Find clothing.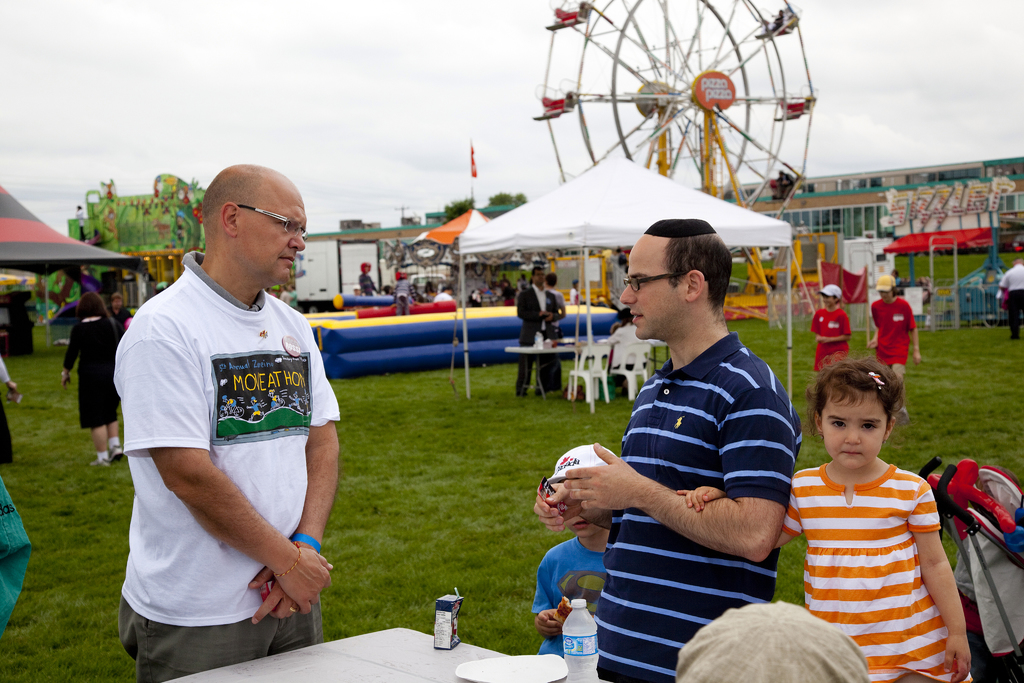
550/292/566/313.
